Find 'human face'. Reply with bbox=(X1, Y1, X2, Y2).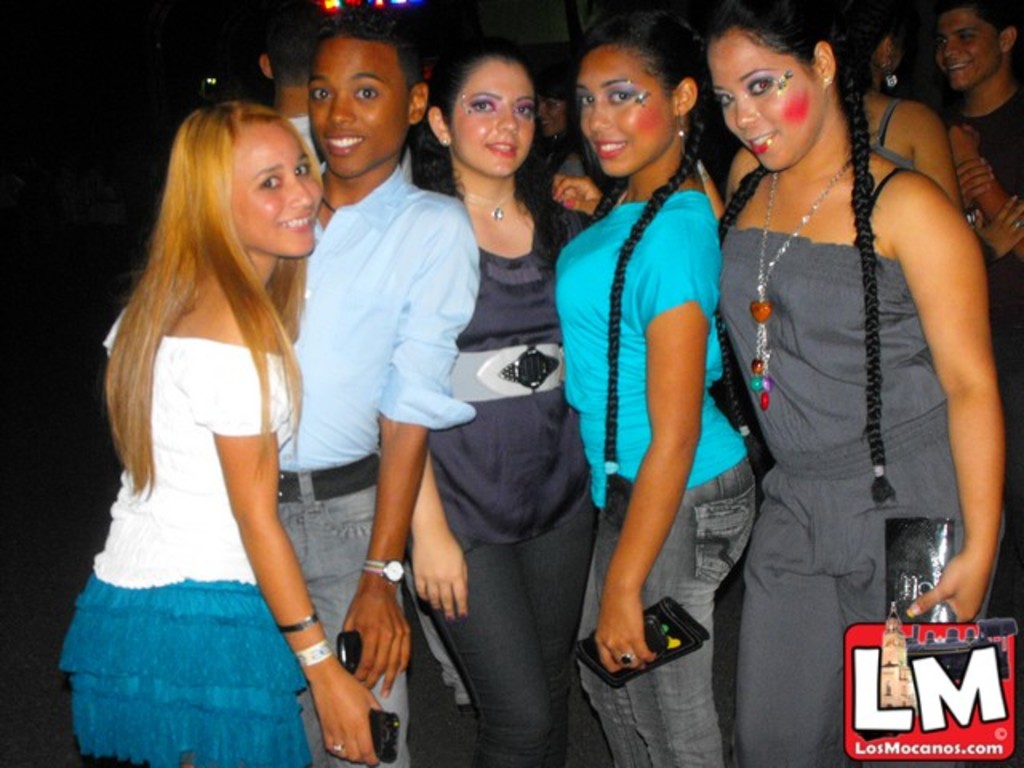
bbox=(440, 58, 546, 179).
